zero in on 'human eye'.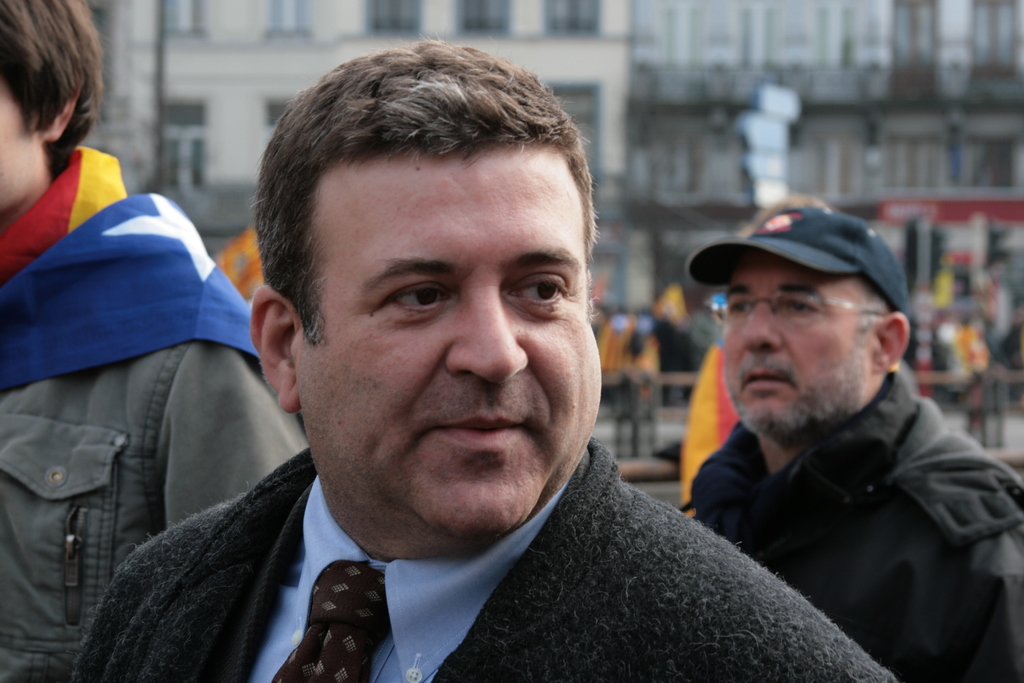
Zeroed in: <region>724, 302, 757, 316</region>.
